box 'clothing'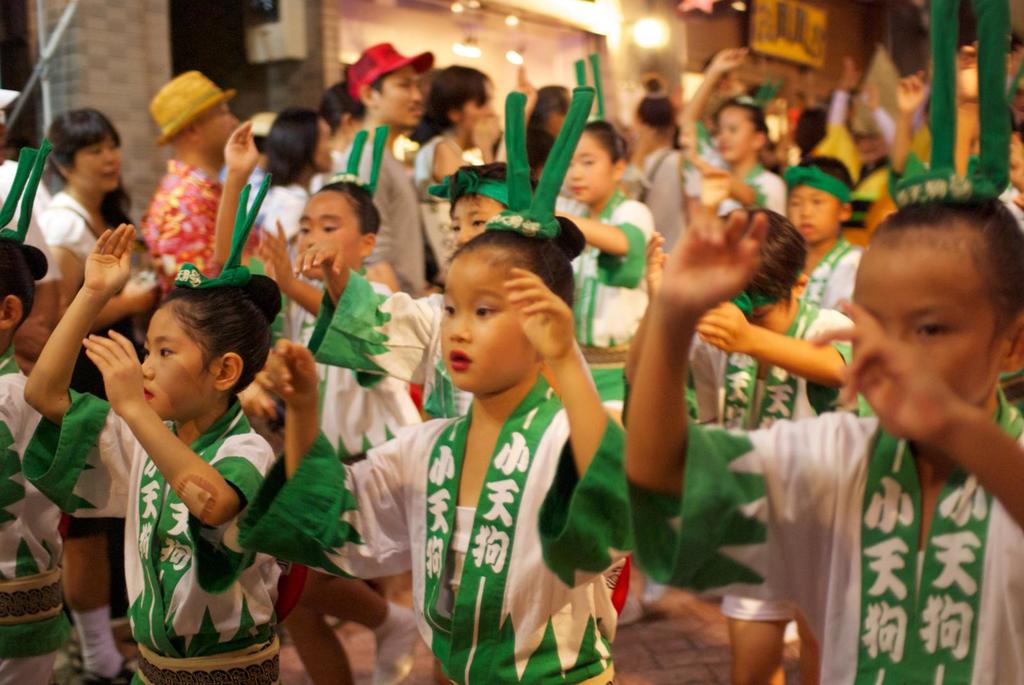
<box>676,286,856,617</box>
